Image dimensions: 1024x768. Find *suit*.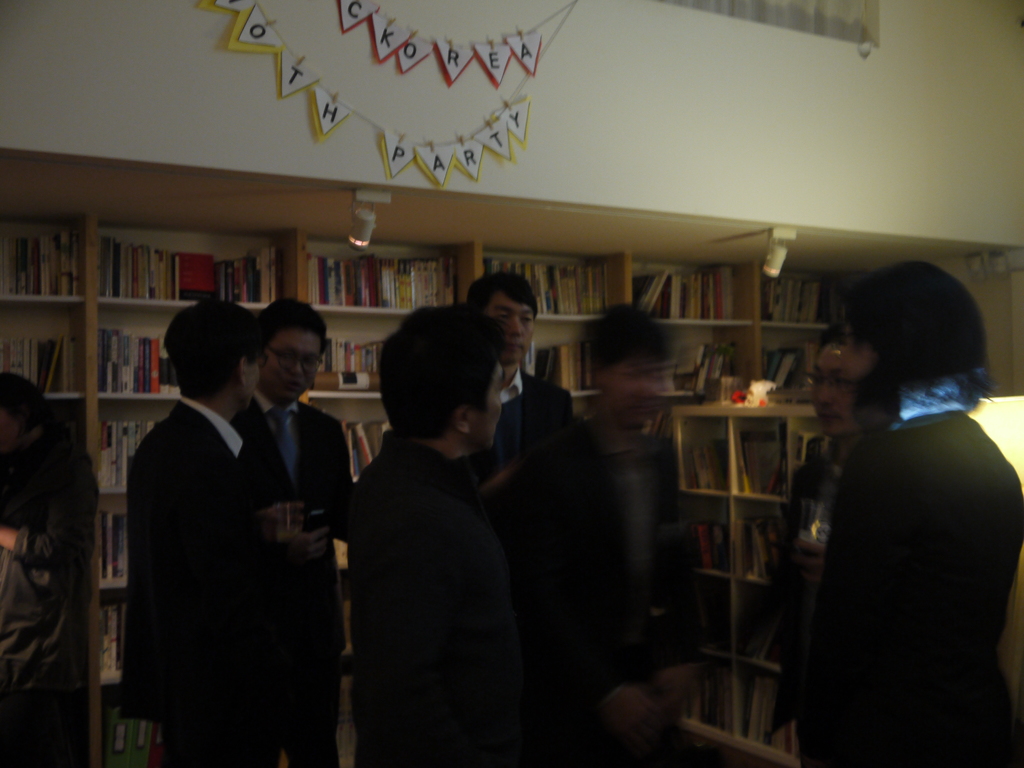
left=511, top=417, right=712, bottom=767.
